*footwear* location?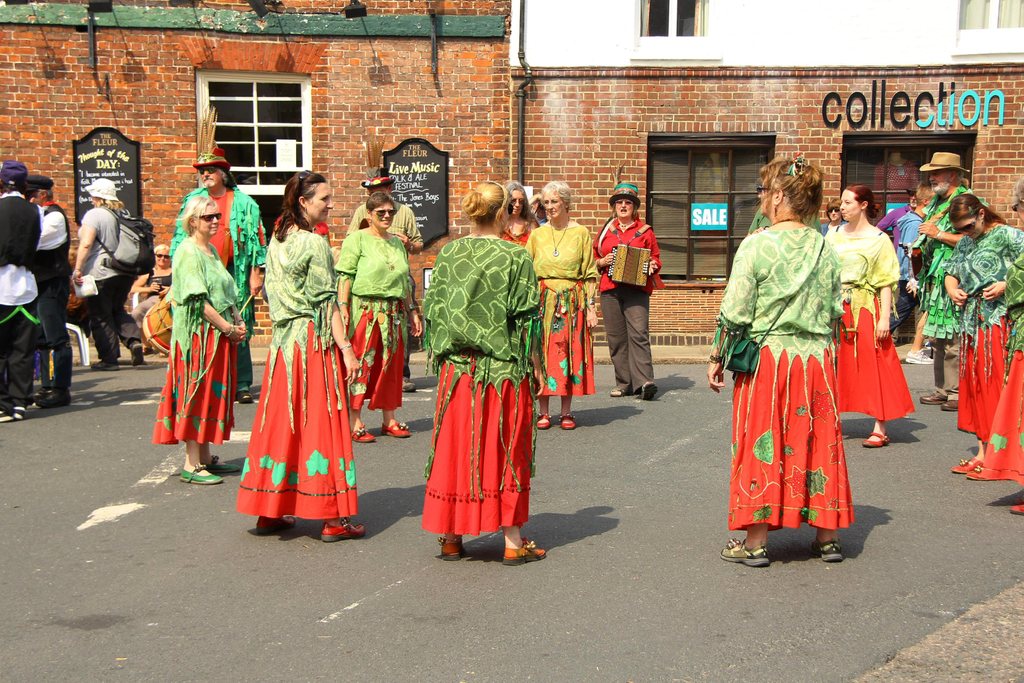
437/538/462/563
